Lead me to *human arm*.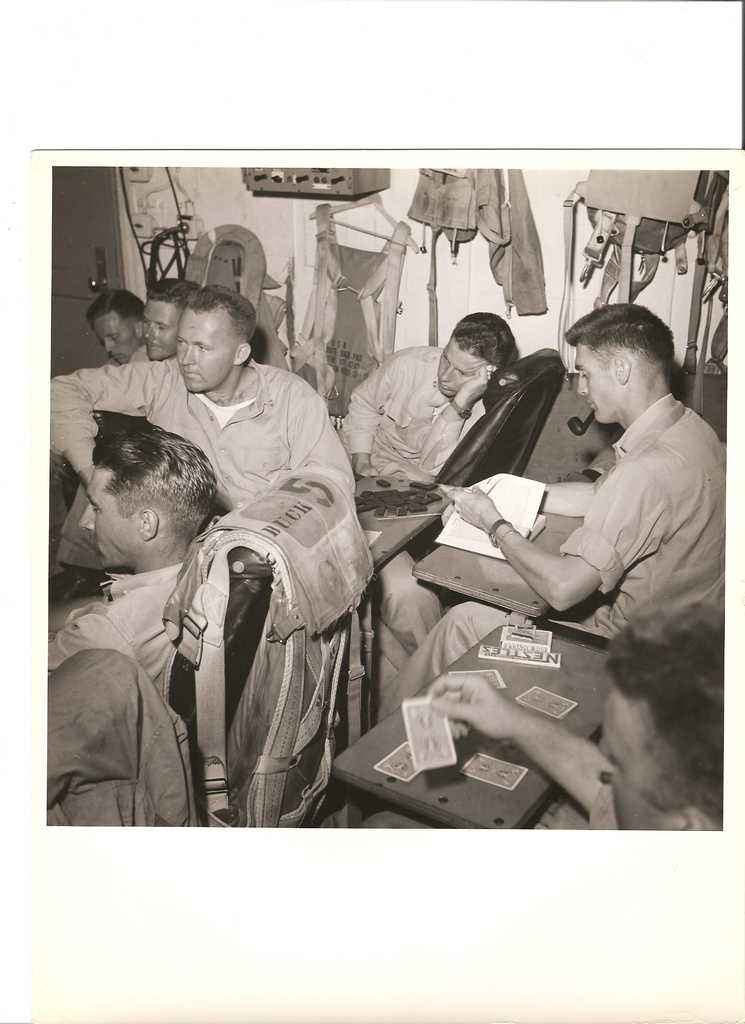
Lead to bbox(420, 342, 486, 490).
